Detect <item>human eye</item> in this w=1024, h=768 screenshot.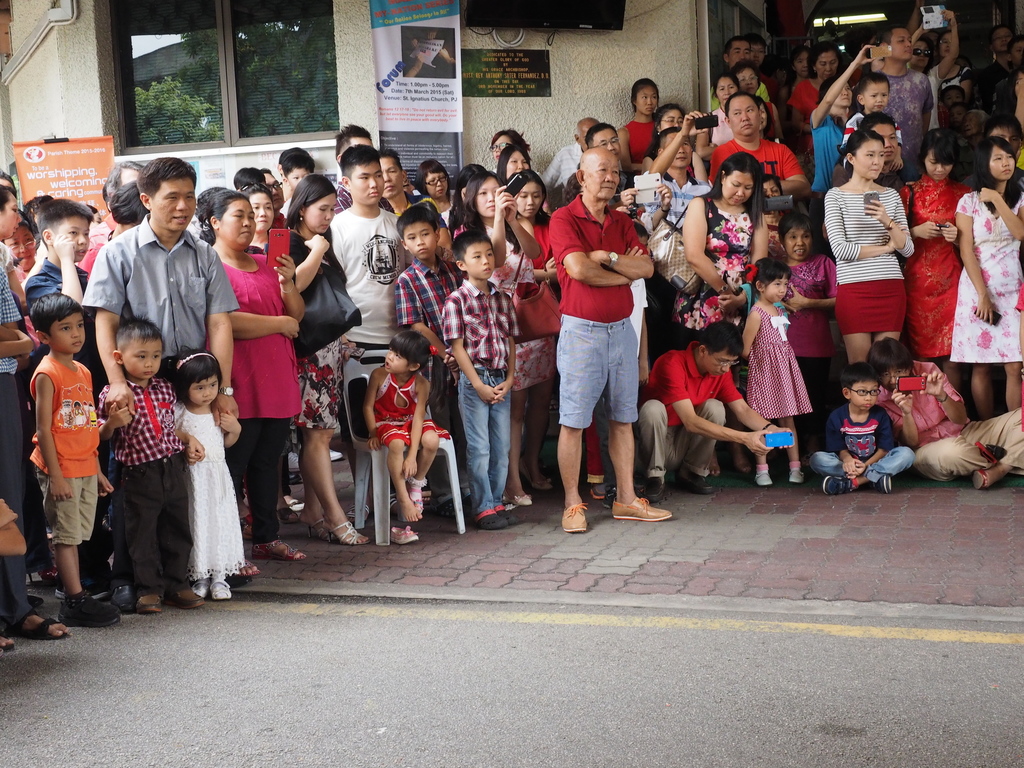
Detection: locate(474, 187, 488, 196).
